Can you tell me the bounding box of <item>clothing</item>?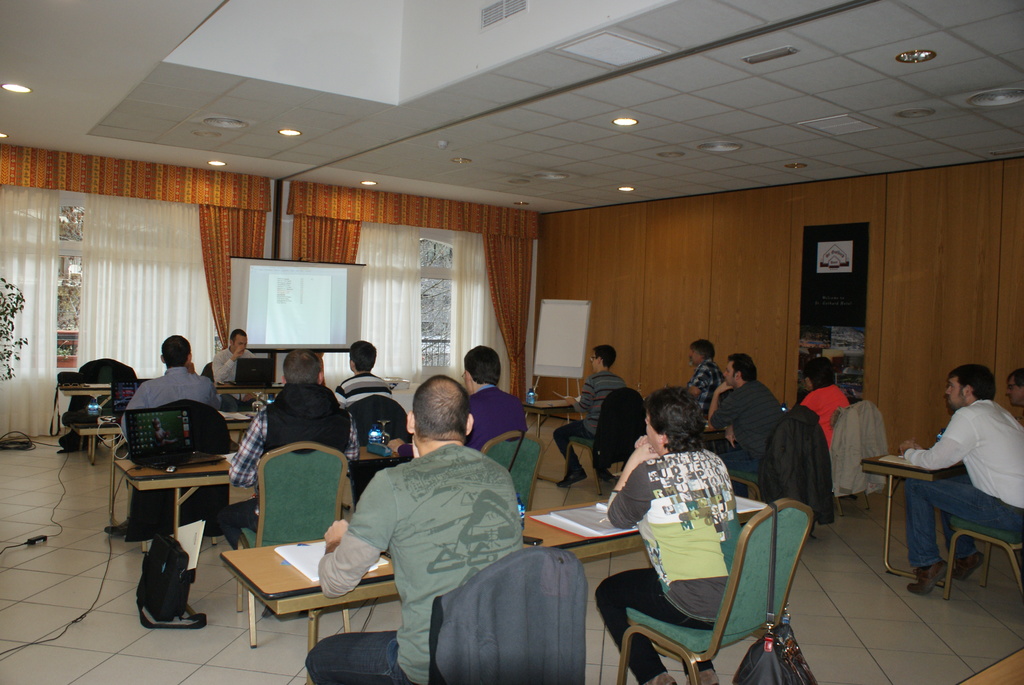
[207, 343, 272, 392].
